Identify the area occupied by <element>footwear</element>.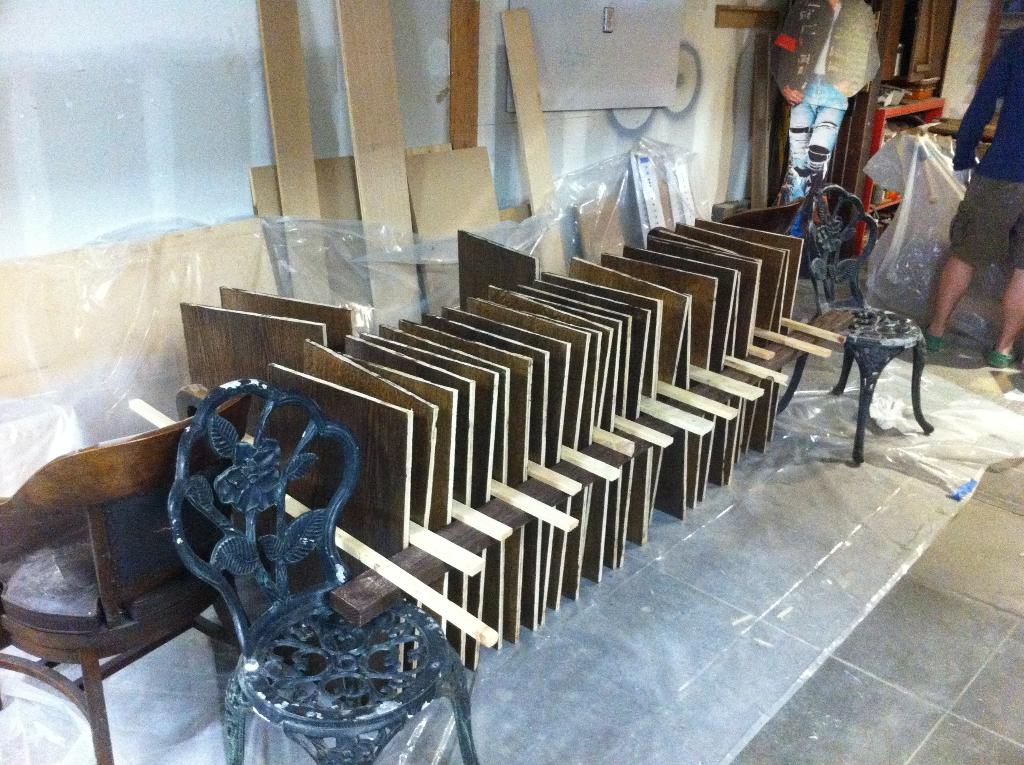
Area: Rect(989, 344, 1015, 371).
